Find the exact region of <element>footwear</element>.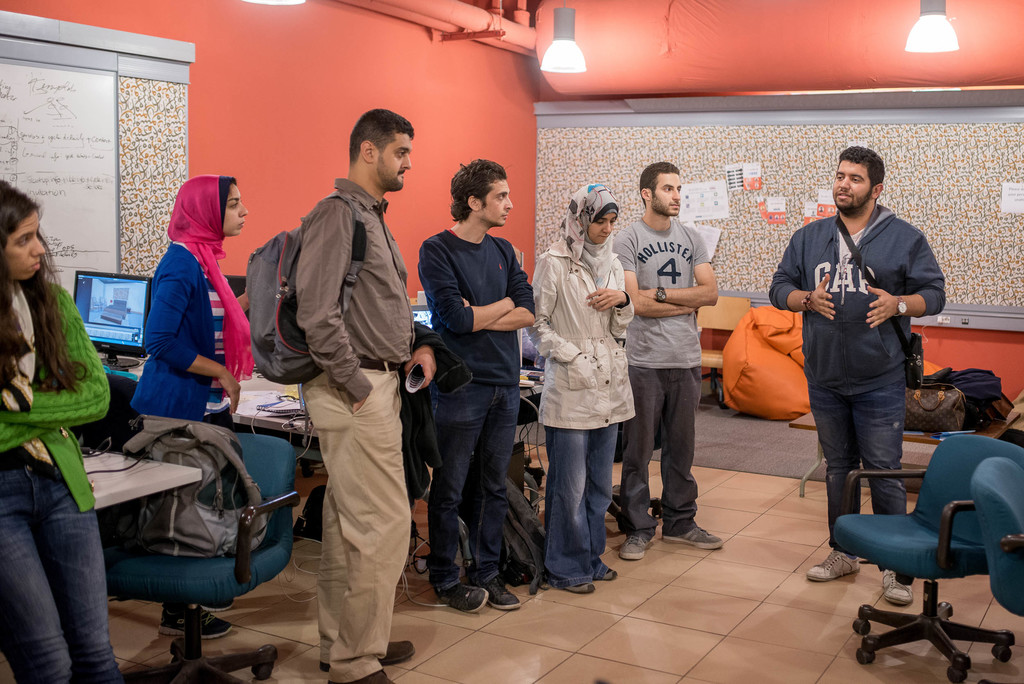
Exact region: detection(161, 608, 230, 640).
